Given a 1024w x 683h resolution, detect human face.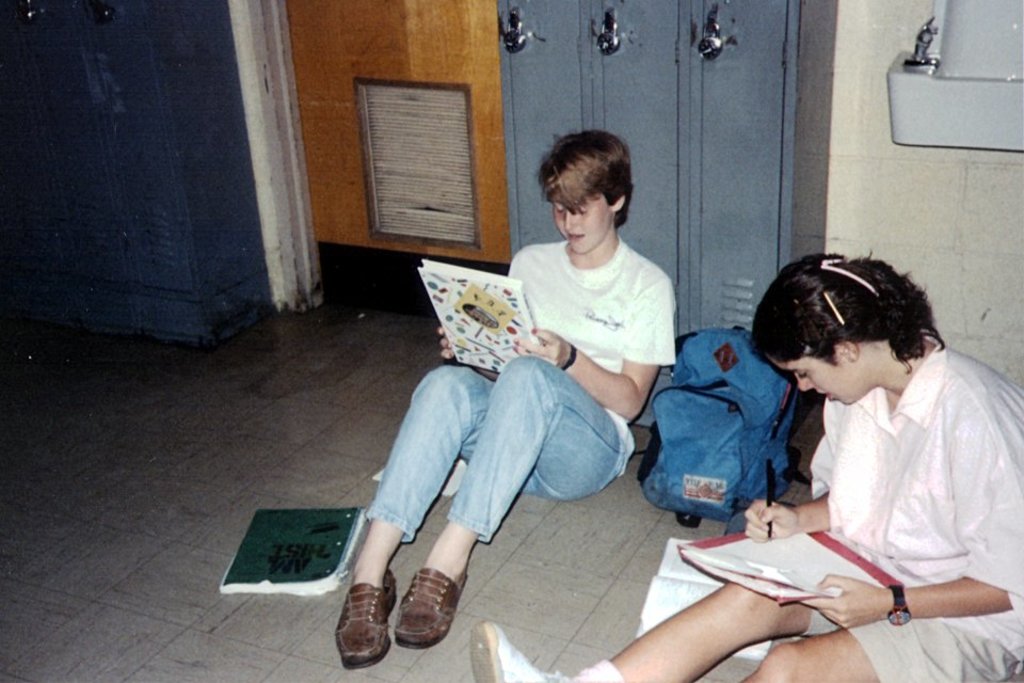
[x1=554, y1=191, x2=612, y2=251].
